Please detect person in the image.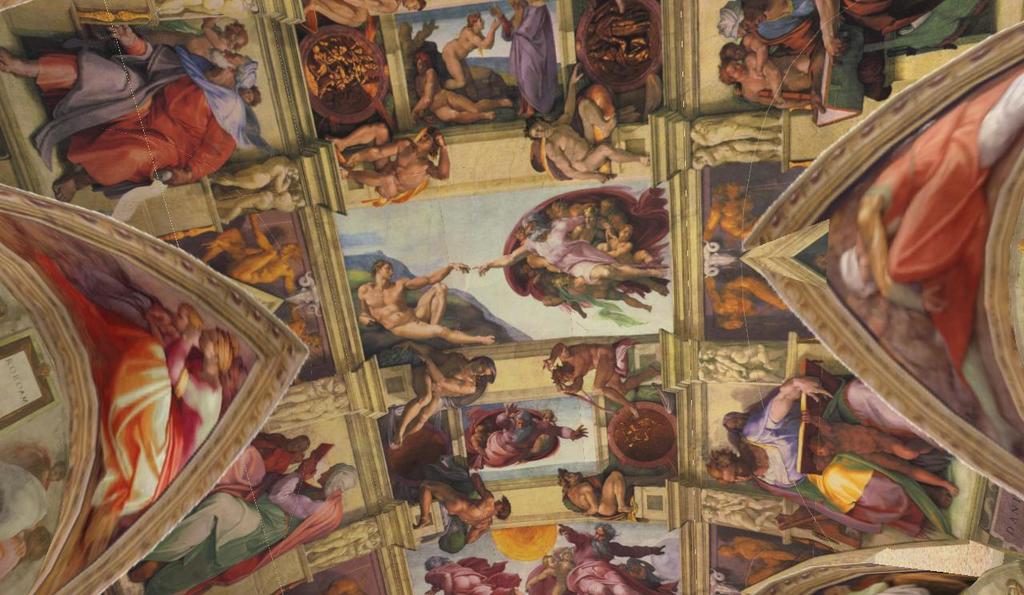
[x1=691, y1=136, x2=780, y2=170].
